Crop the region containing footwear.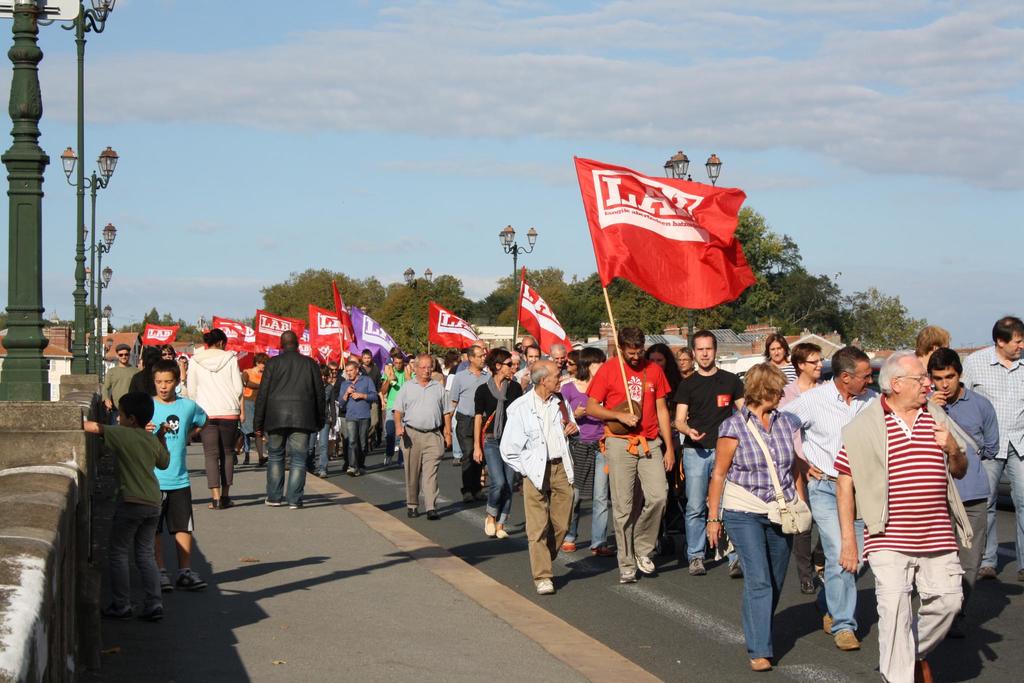
Crop region: select_region(622, 567, 633, 582).
